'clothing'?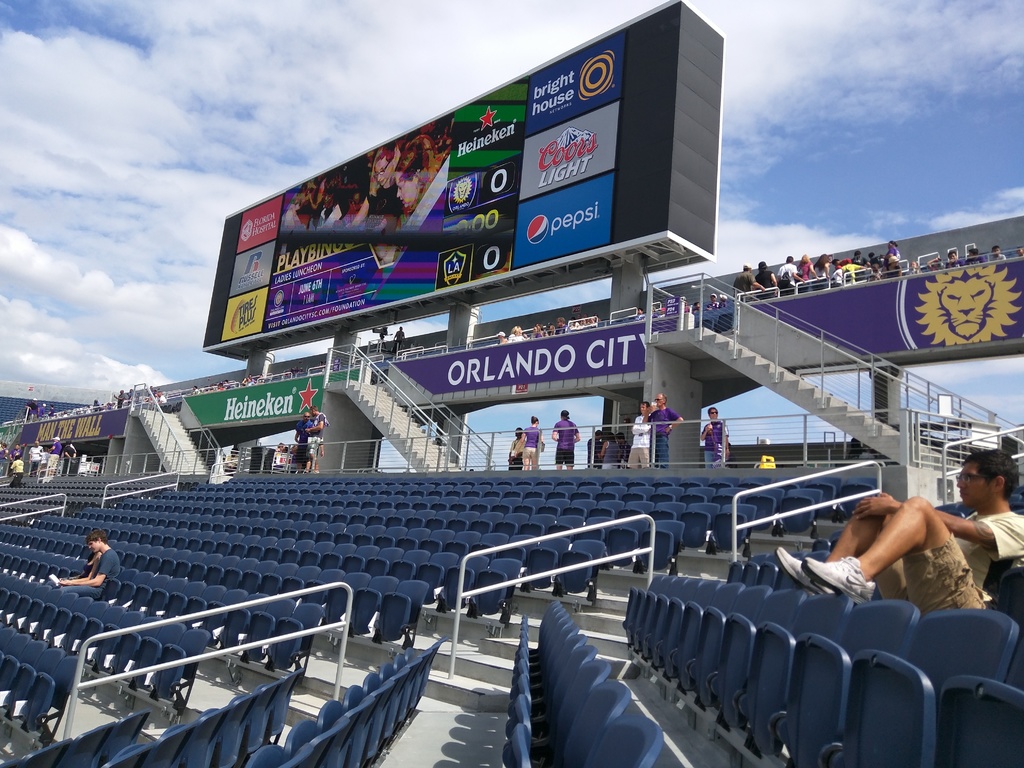
x1=700 y1=421 x2=728 y2=468
